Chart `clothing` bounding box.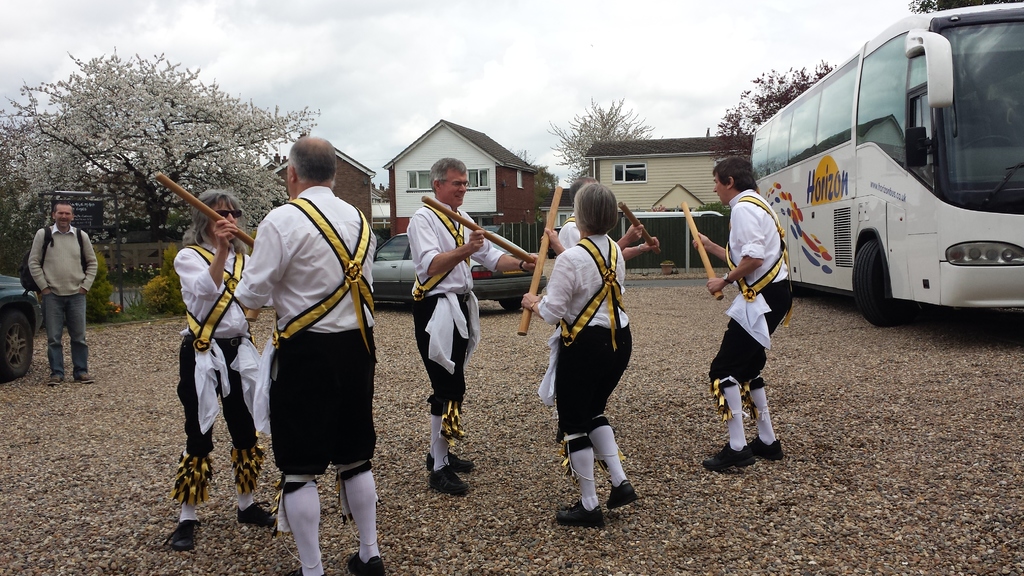
Charted: Rect(232, 190, 380, 575).
